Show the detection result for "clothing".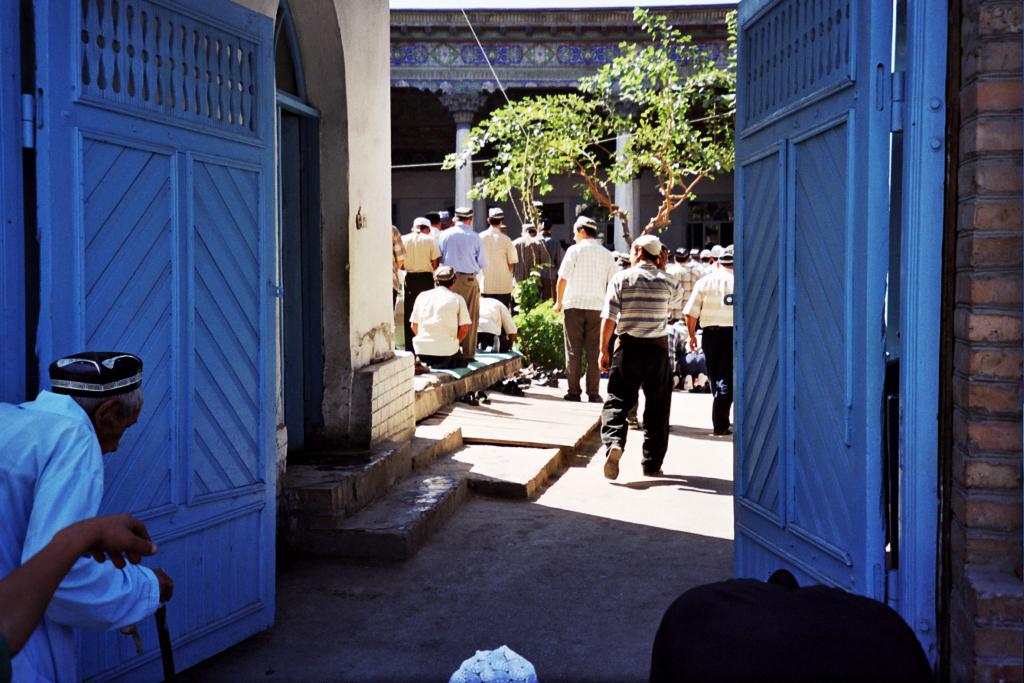
[left=677, top=272, right=738, bottom=431].
